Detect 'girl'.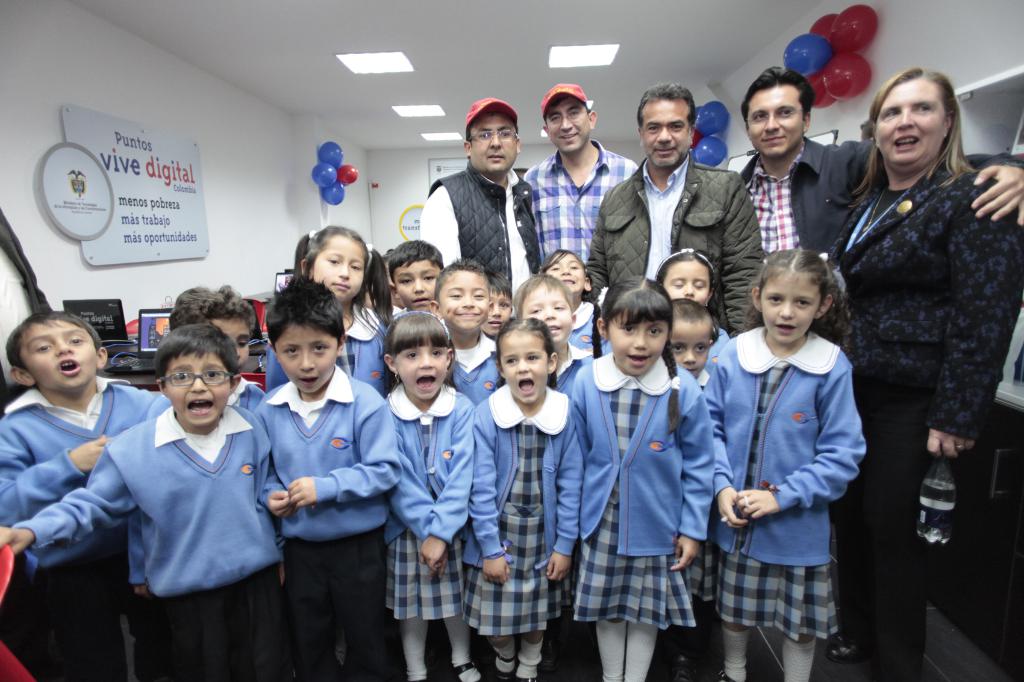
Detected at box(383, 308, 476, 681).
